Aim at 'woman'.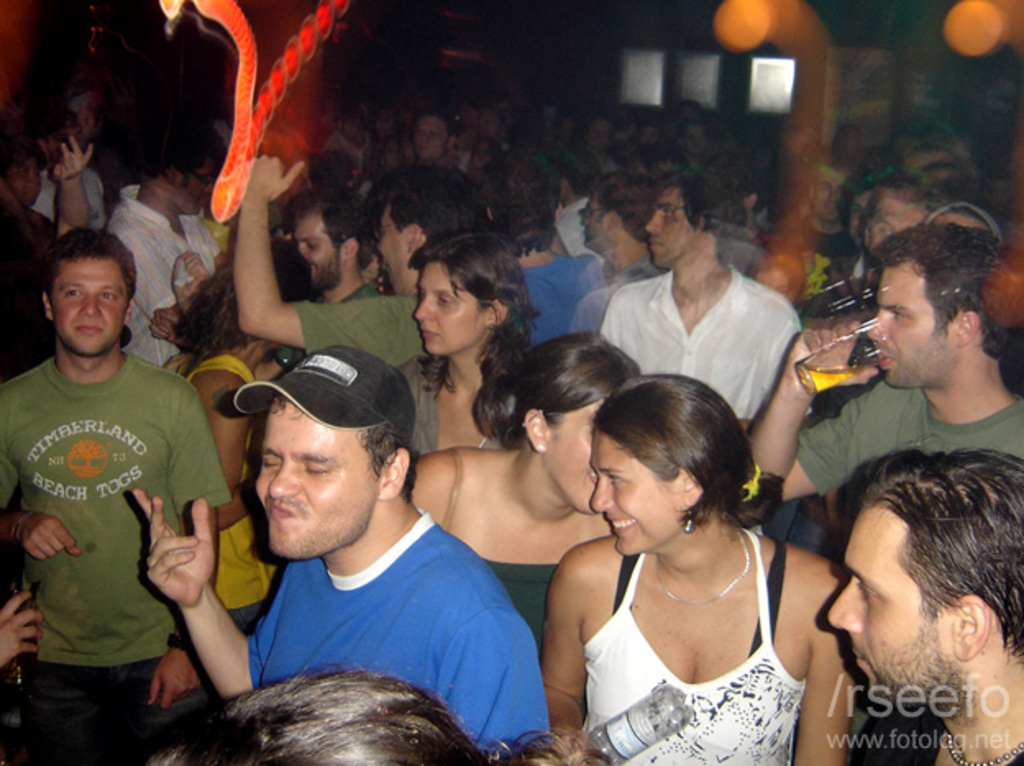
Aimed at [148,653,586,764].
